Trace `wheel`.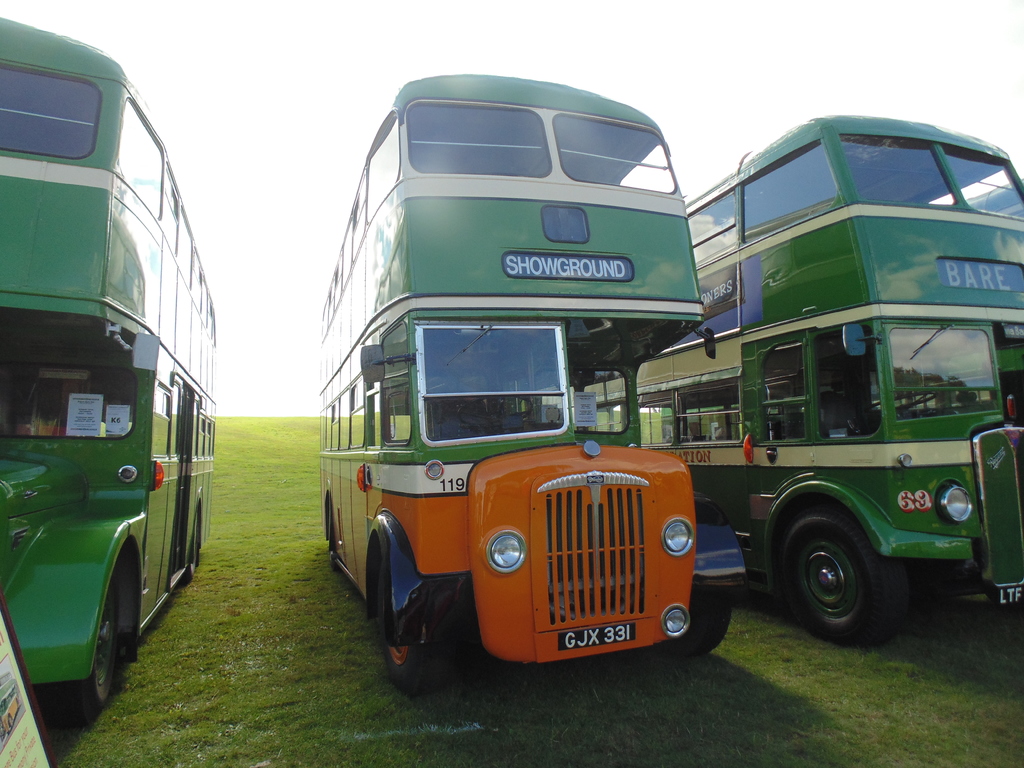
Traced to rect(668, 589, 734, 659).
